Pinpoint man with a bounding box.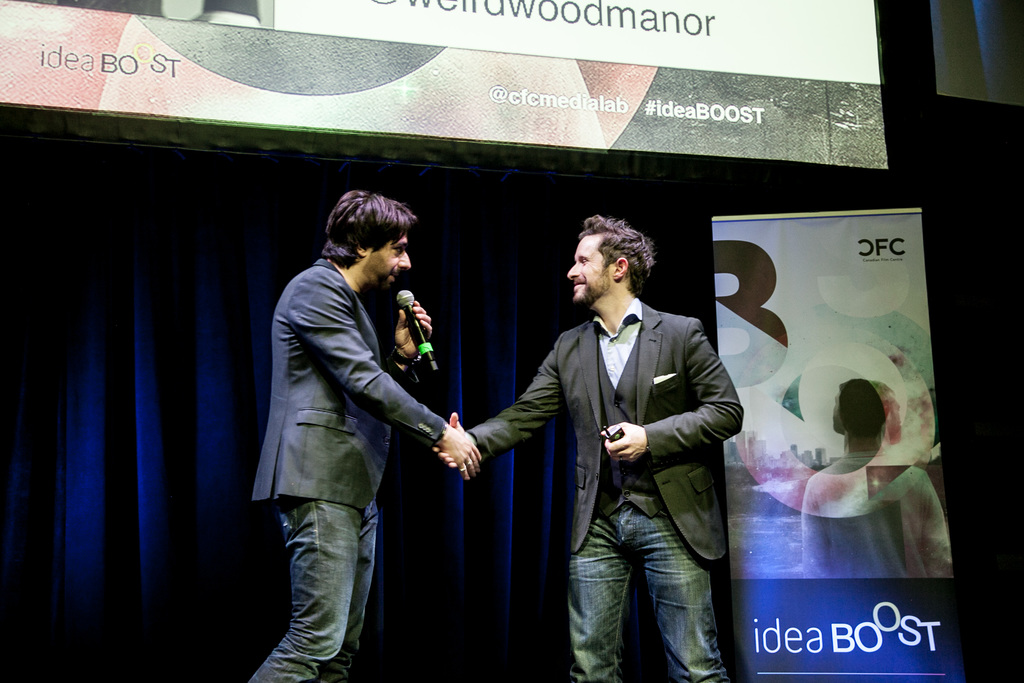
BBox(250, 187, 472, 682).
